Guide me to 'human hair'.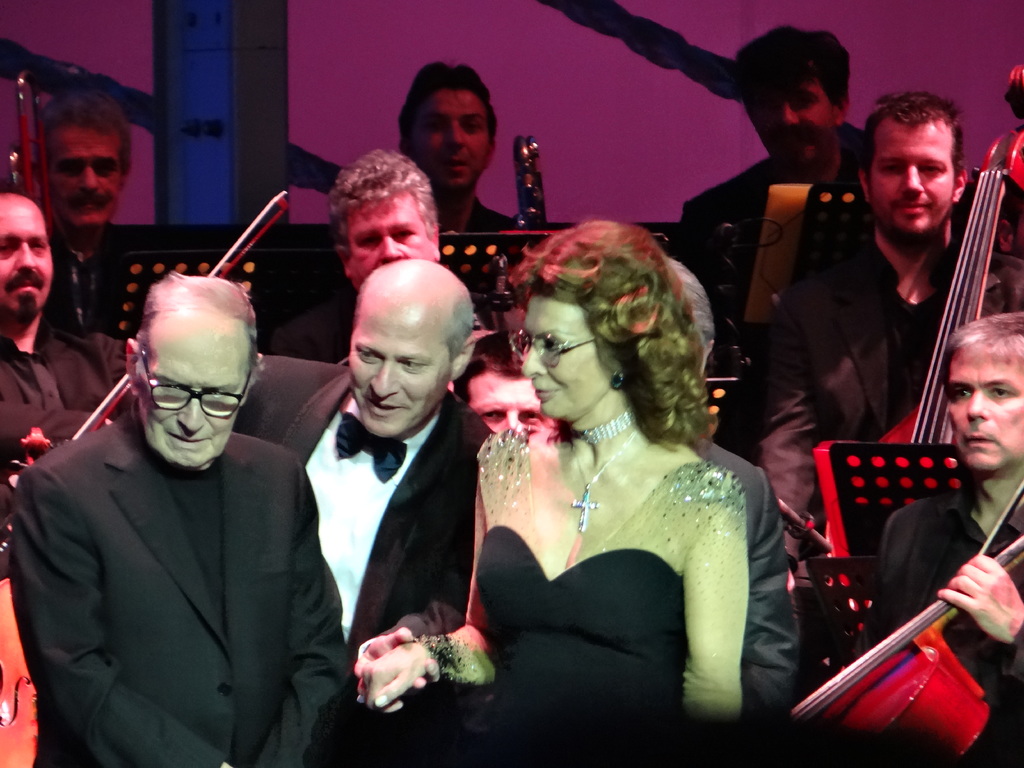
Guidance: left=664, top=256, right=723, bottom=355.
